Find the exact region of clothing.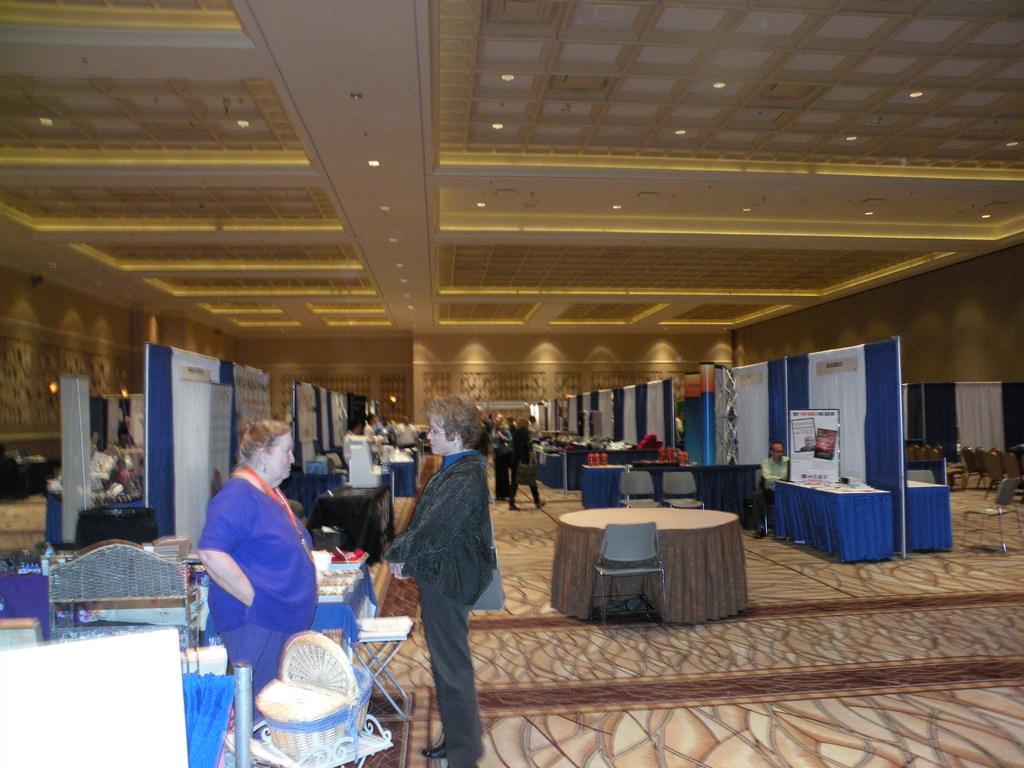
Exact region: 749/458/789/532.
